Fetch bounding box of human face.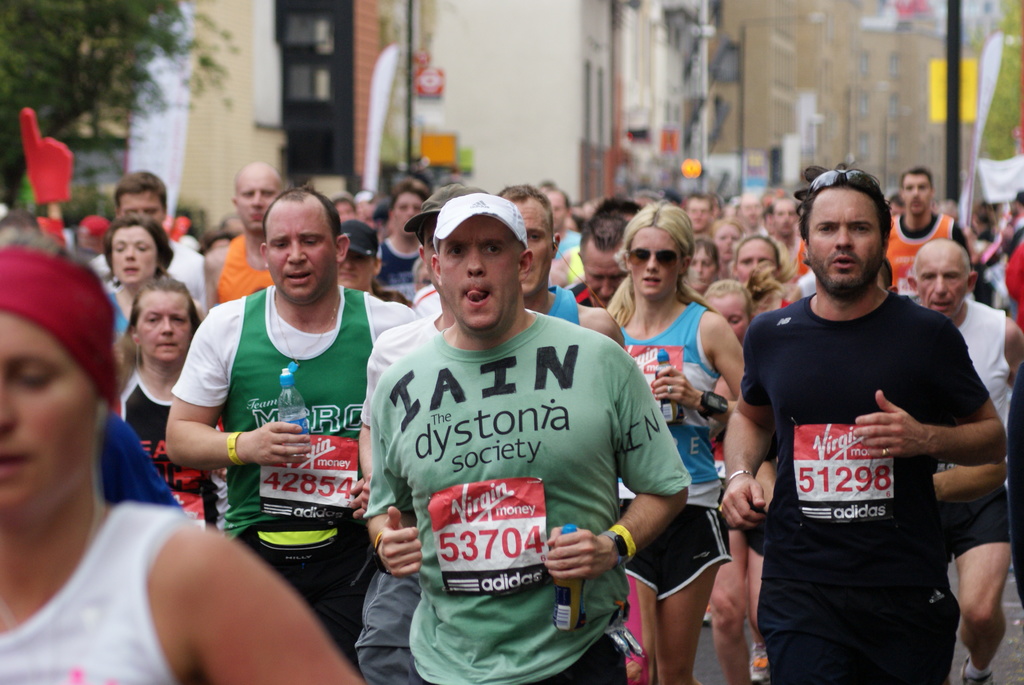
Bbox: rect(378, 210, 398, 237).
